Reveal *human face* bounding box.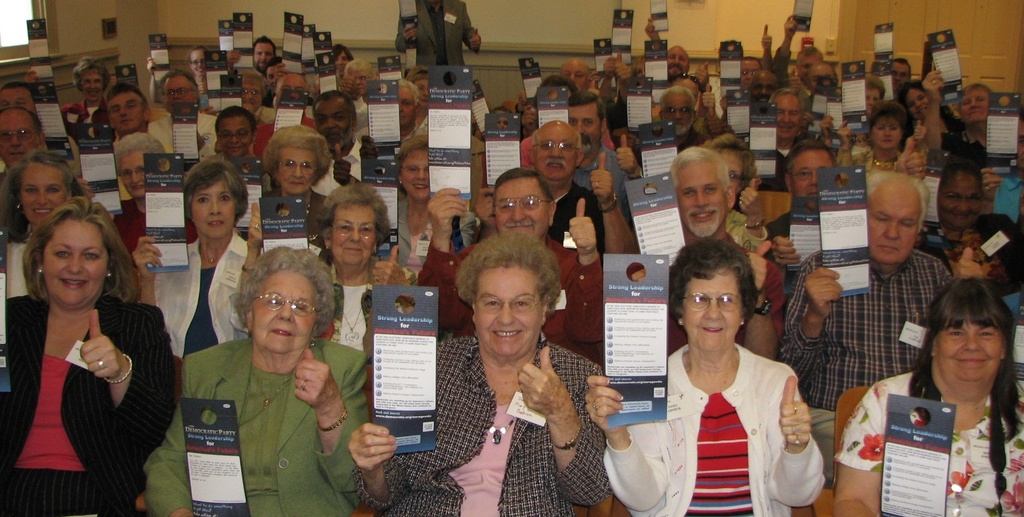
Revealed: x1=313, y1=97, x2=351, y2=147.
